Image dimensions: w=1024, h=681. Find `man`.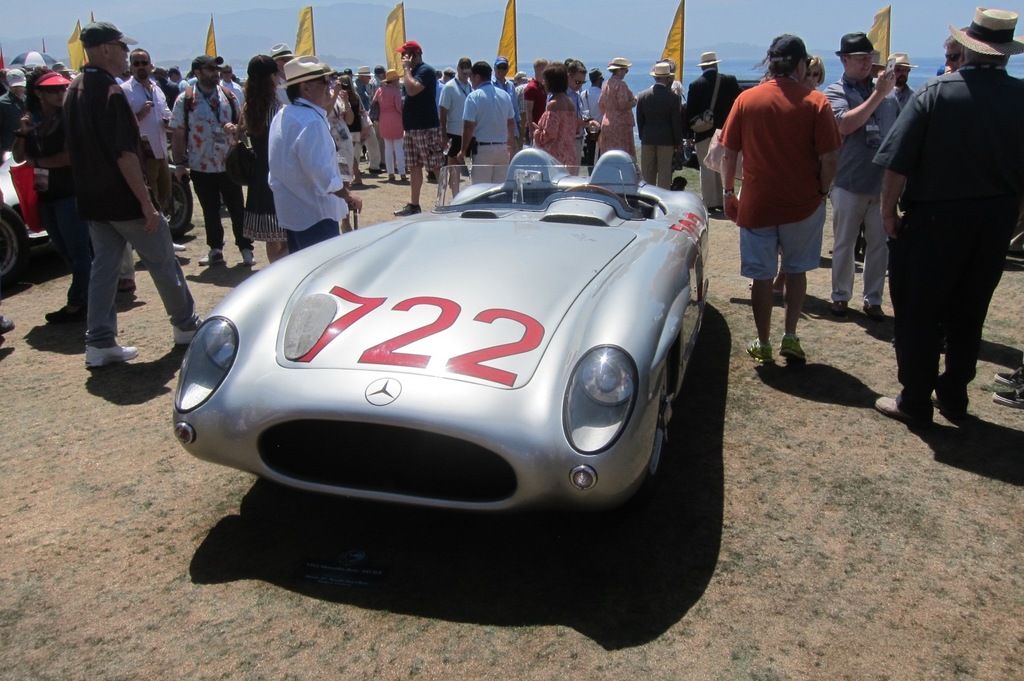
rect(458, 63, 517, 193).
